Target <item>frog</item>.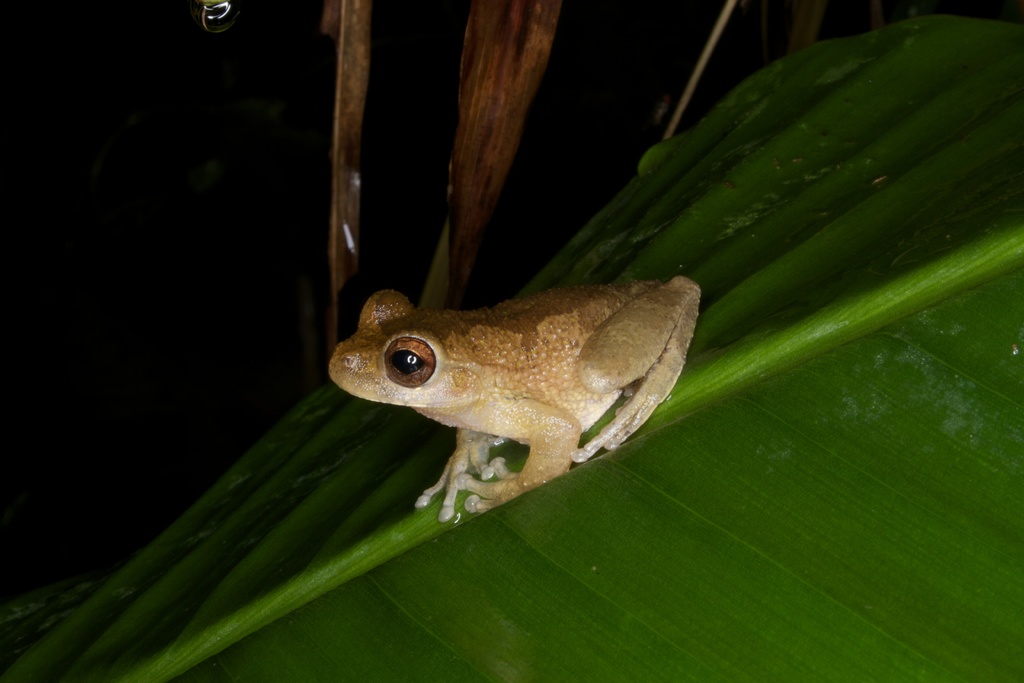
Target region: left=333, top=276, right=703, bottom=522.
